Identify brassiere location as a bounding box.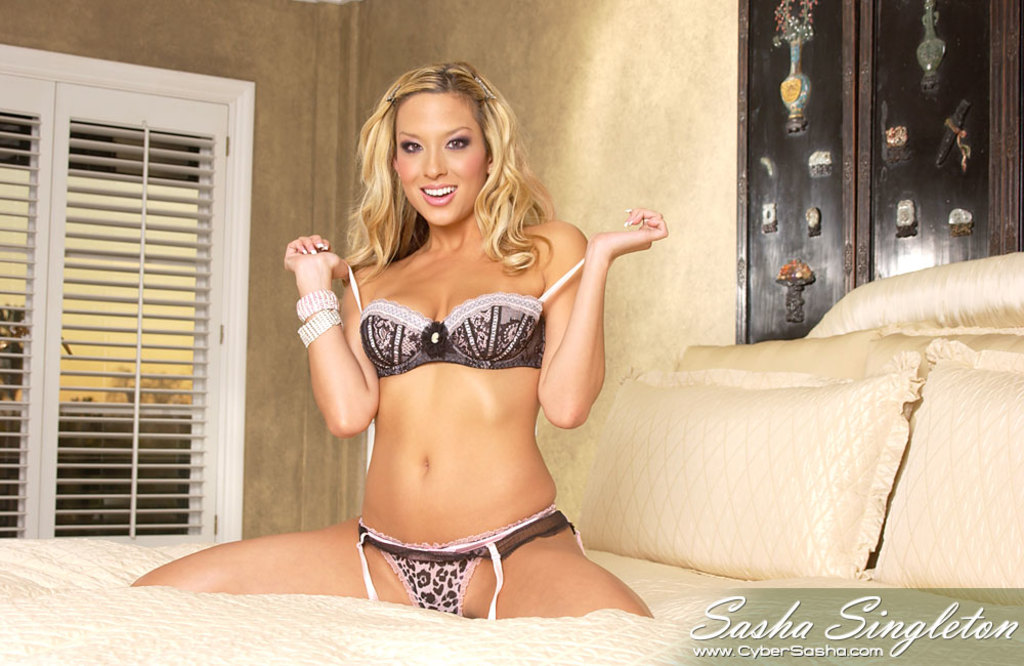
region(338, 256, 586, 372).
